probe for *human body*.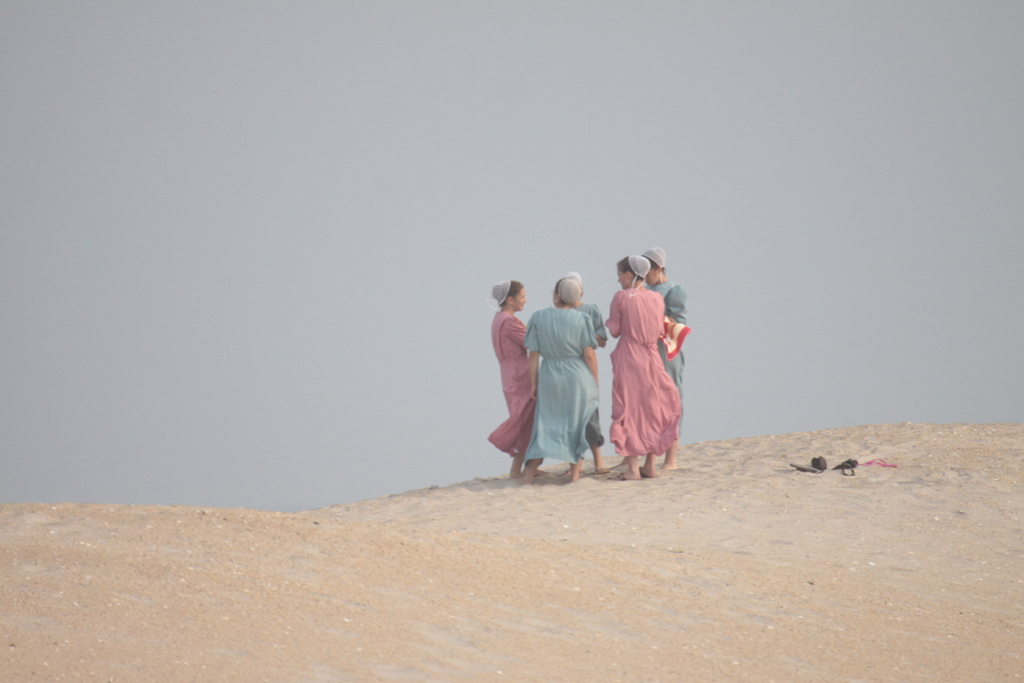
Probe result: <box>643,247,691,470</box>.
